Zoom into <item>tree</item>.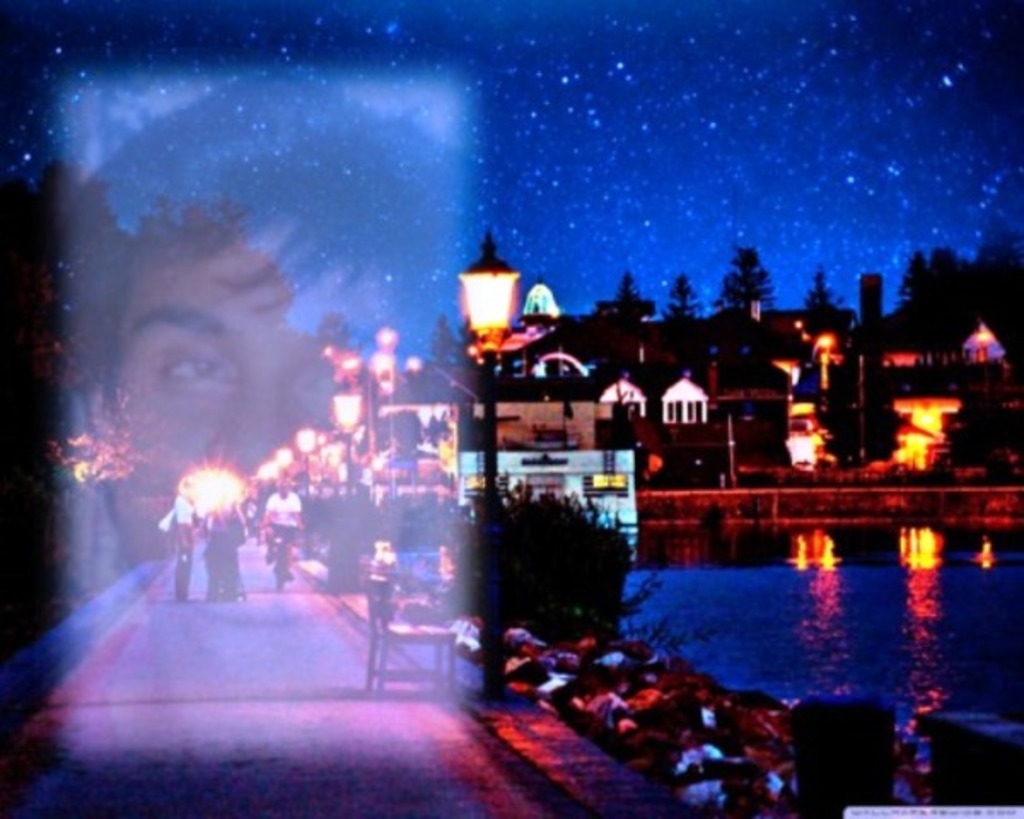
Zoom target: 654:268:708:329.
